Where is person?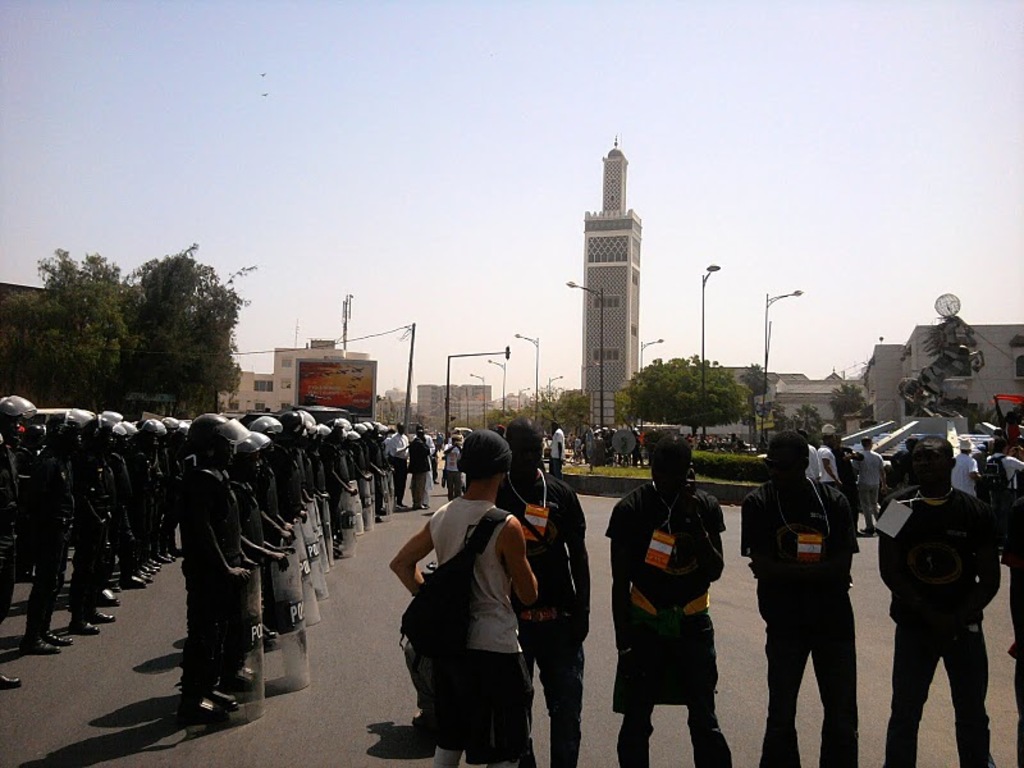
{"left": 818, "top": 431, "right": 838, "bottom": 488}.
